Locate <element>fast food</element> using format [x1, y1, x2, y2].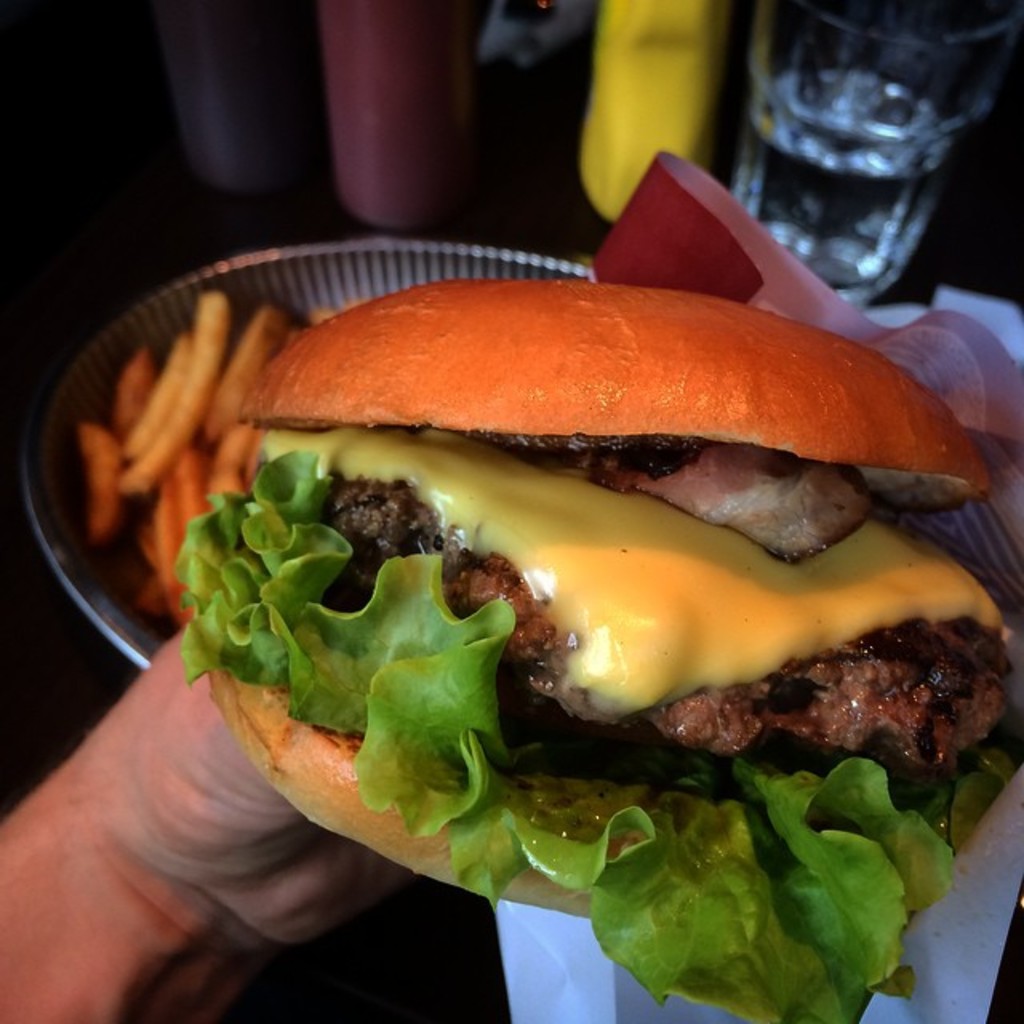
[190, 270, 1022, 1022].
